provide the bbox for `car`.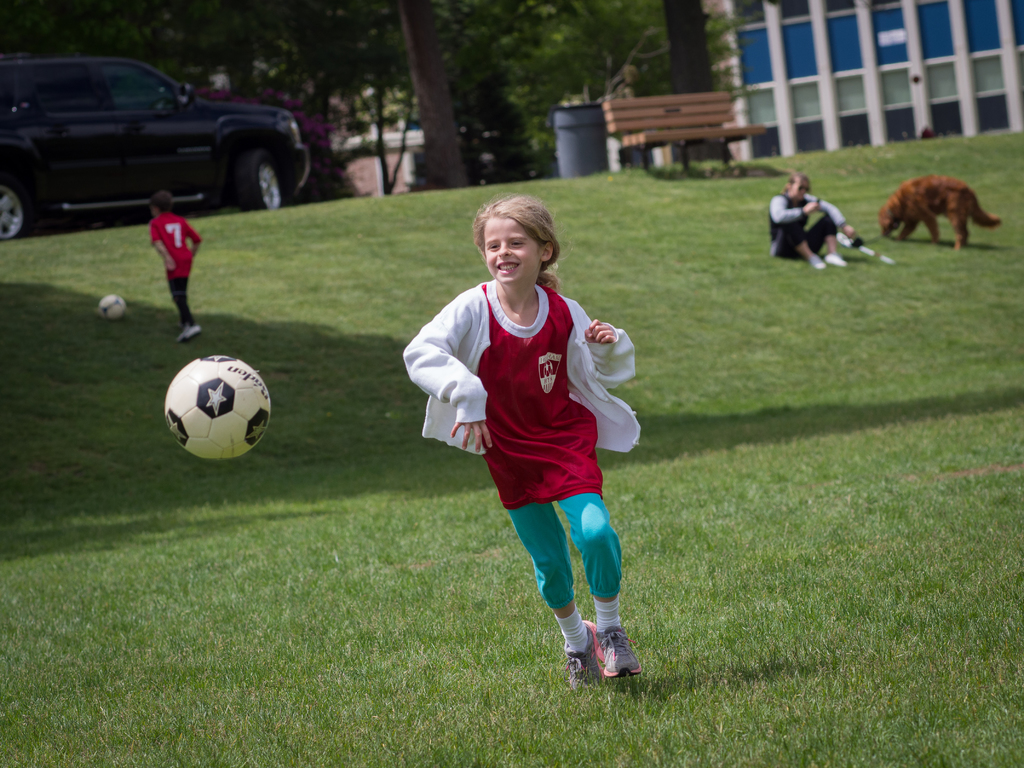
pyautogui.locateOnScreen(3, 43, 316, 220).
